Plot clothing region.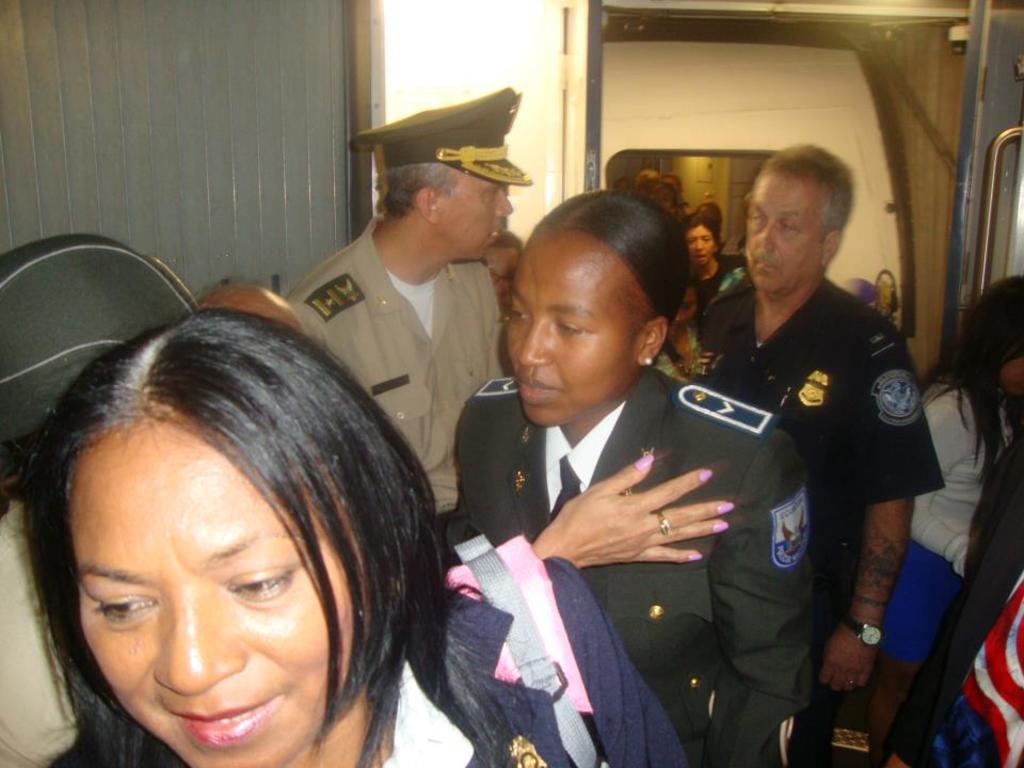
Plotted at x1=720 y1=241 x2=917 y2=687.
